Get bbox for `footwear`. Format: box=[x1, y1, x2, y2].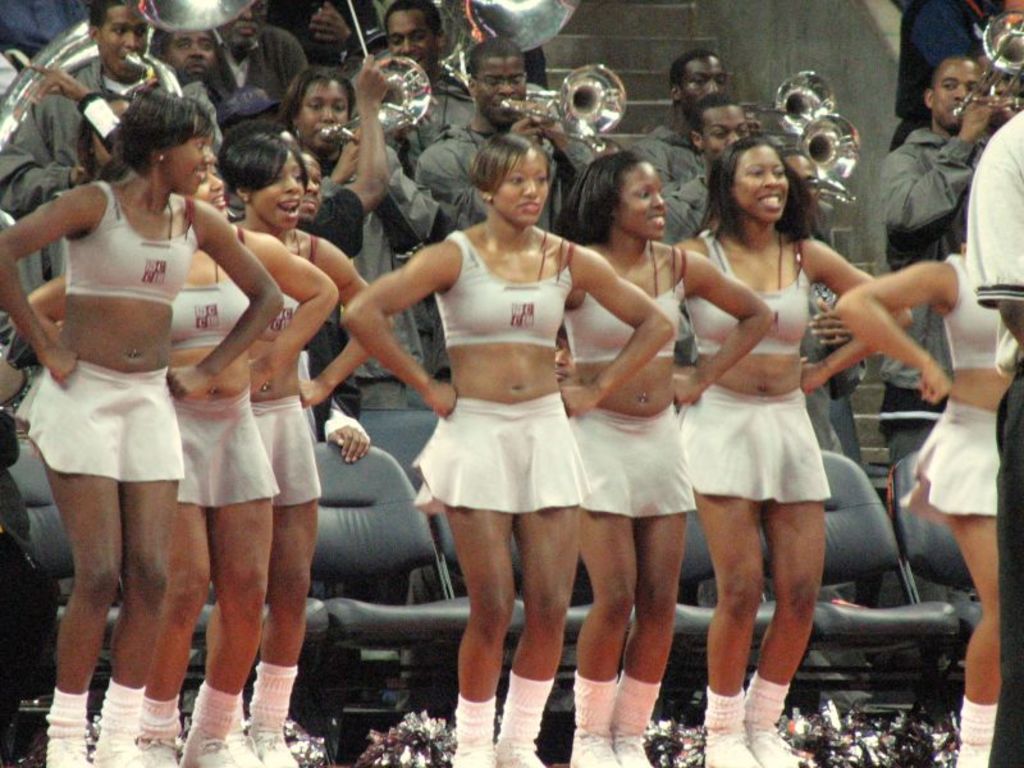
box=[704, 721, 762, 767].
